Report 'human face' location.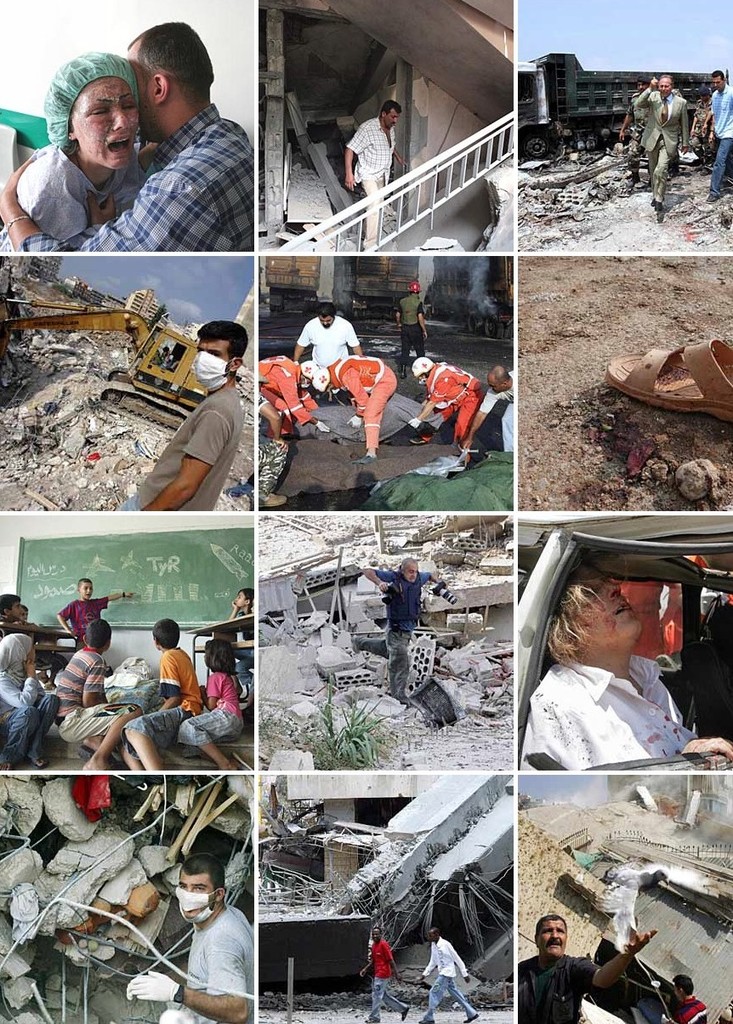
Report: <box>561,565,639,650</box>.
